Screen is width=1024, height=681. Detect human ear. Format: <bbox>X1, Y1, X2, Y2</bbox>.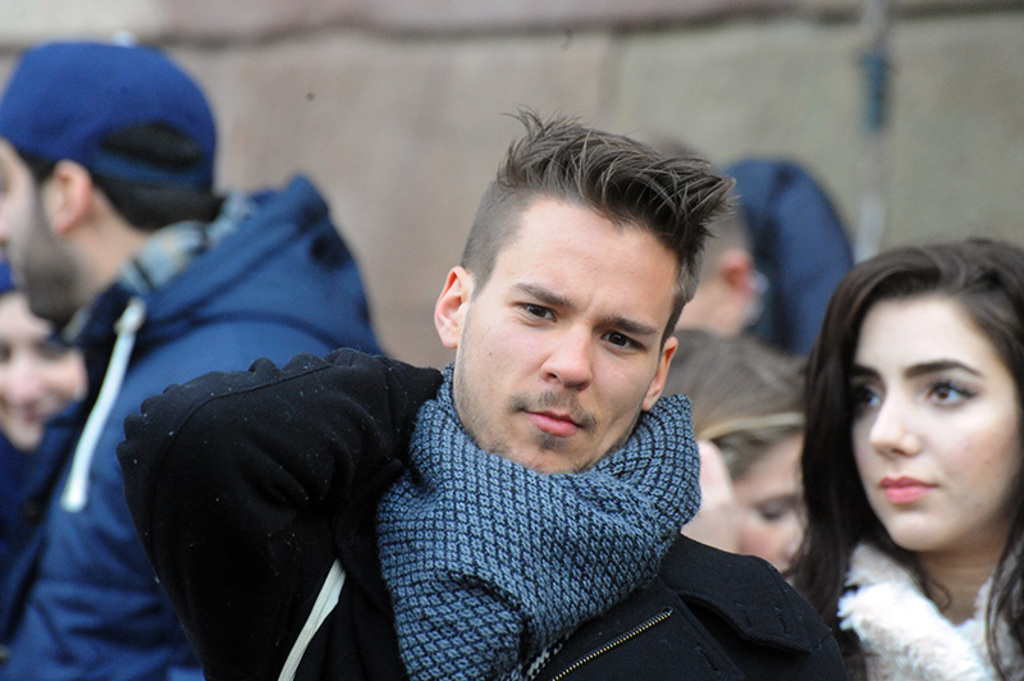
<bbox>50, 152, 95, 239</bbox>.
